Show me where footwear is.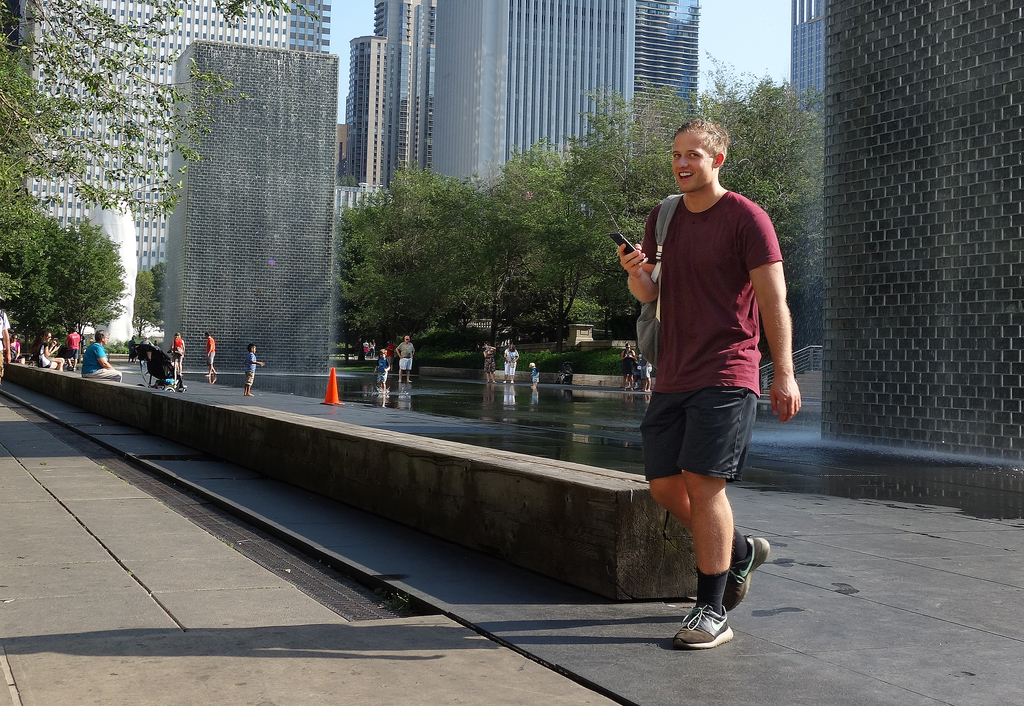
footwear is at (left=682, top=596, right=748, bottom=667).
